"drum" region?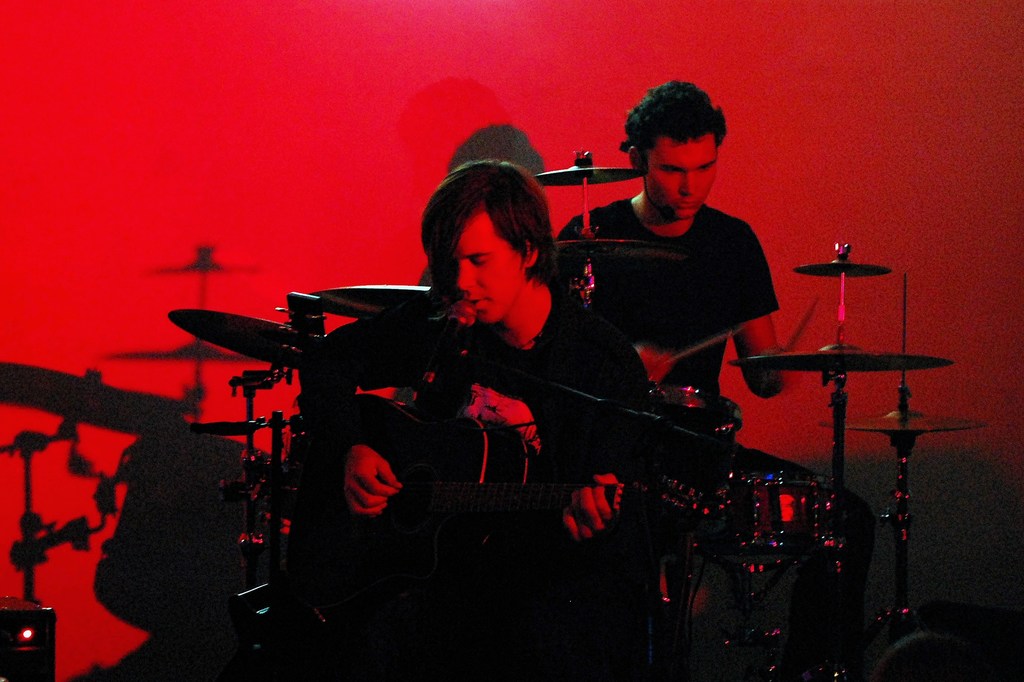
left=93, top=427, right=296, bottom=636
